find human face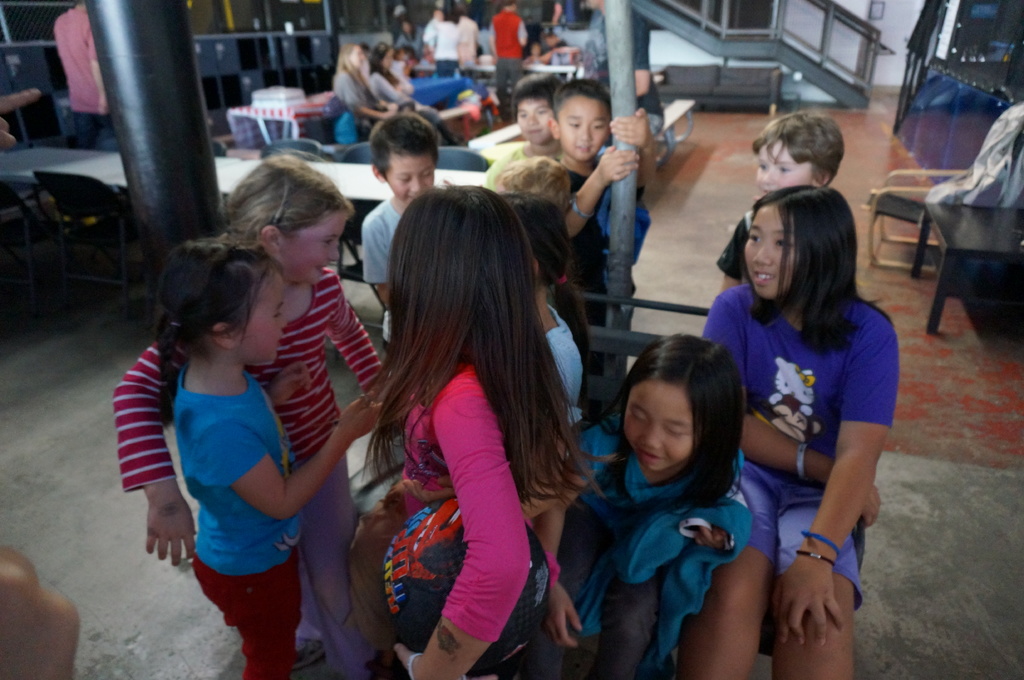
l=561, t=96, r=605, b=163
